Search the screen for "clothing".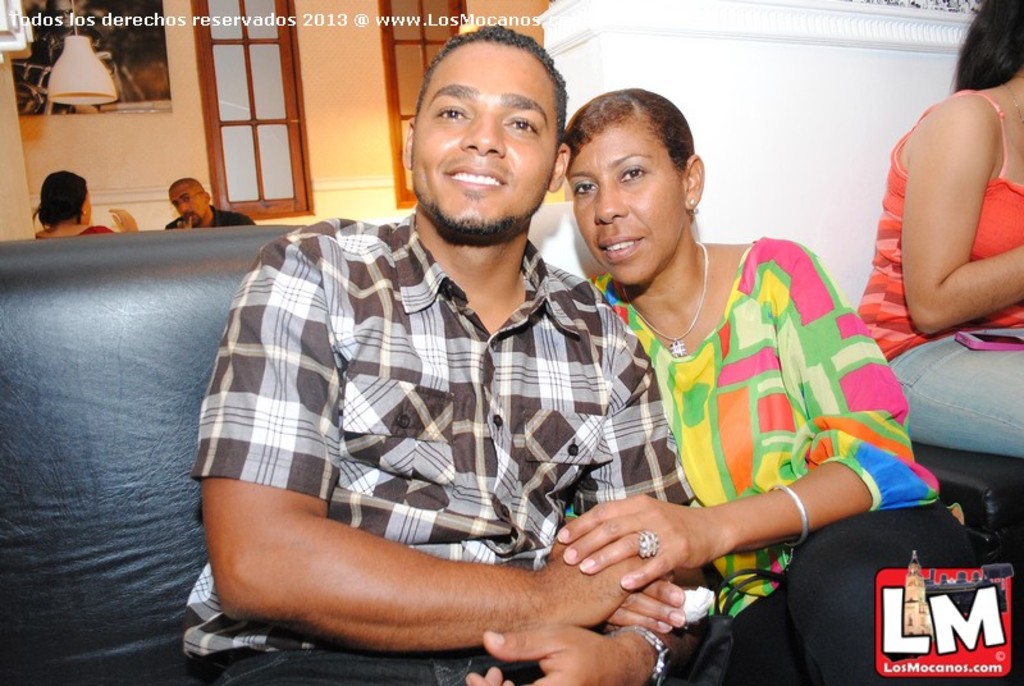
Found at Rect(29, 224, 114, 241).
